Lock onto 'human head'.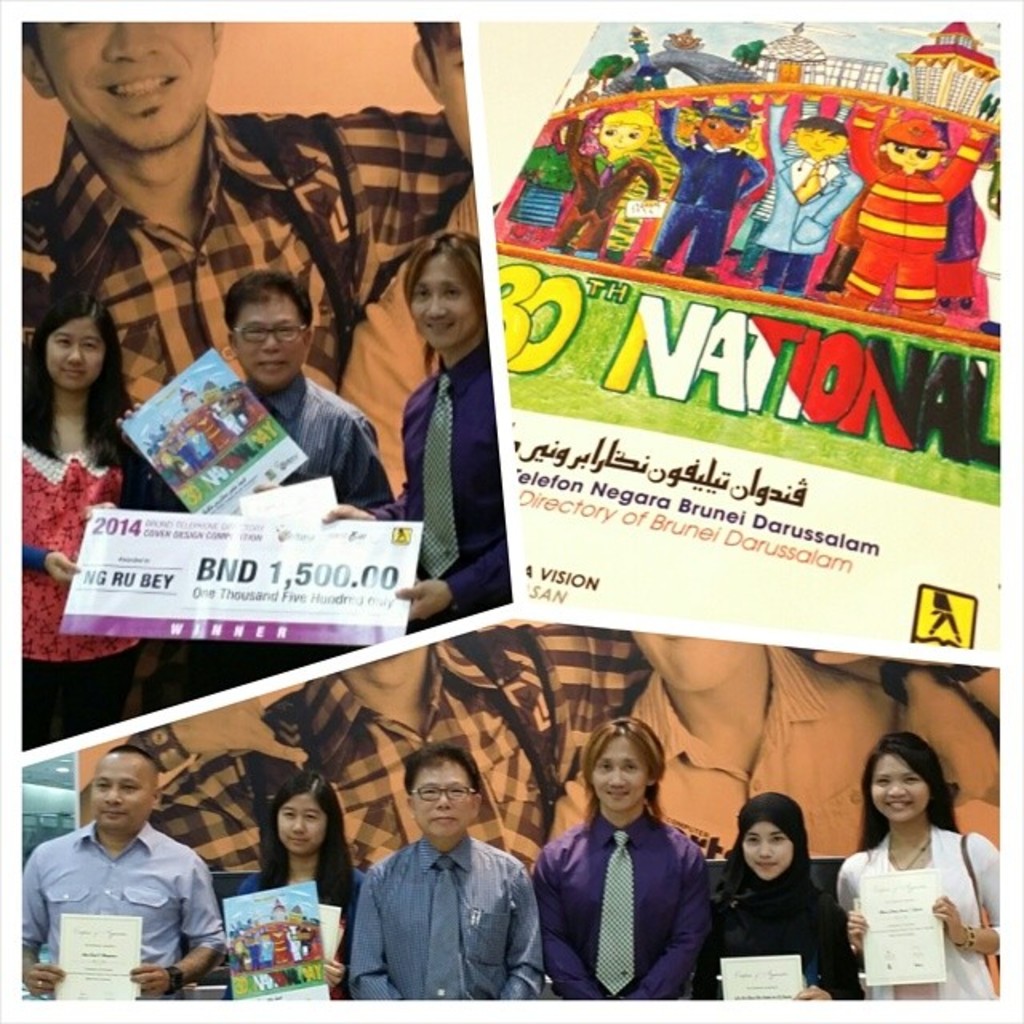
Locked: Rect(86, 747, 165, 838).
